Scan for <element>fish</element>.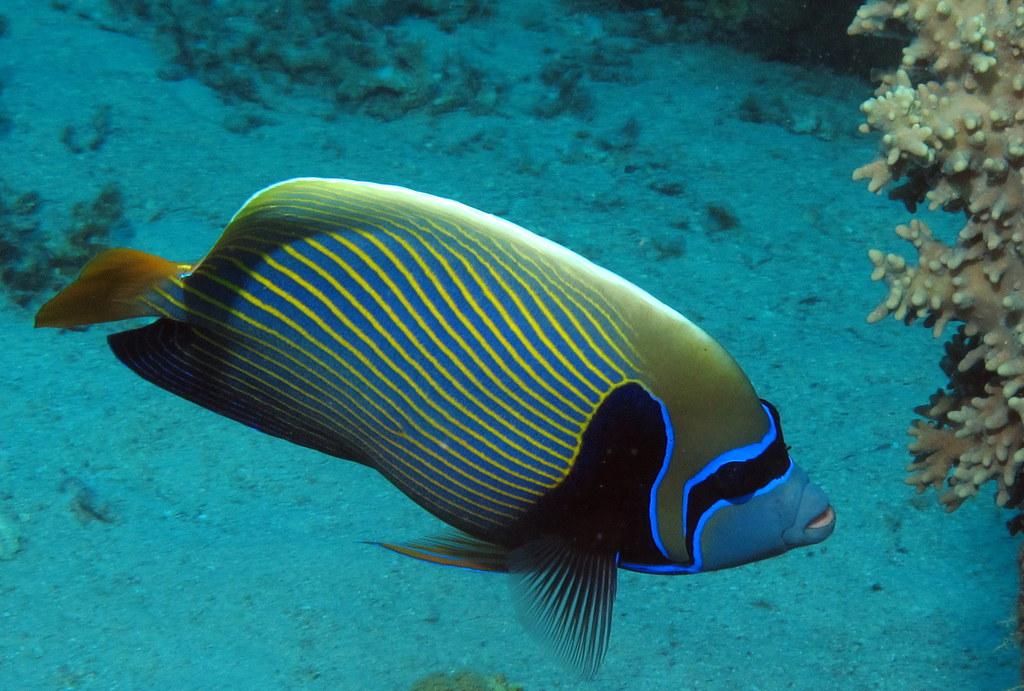
Scan result: (left=32, top=175, right=836, bottom=676).
